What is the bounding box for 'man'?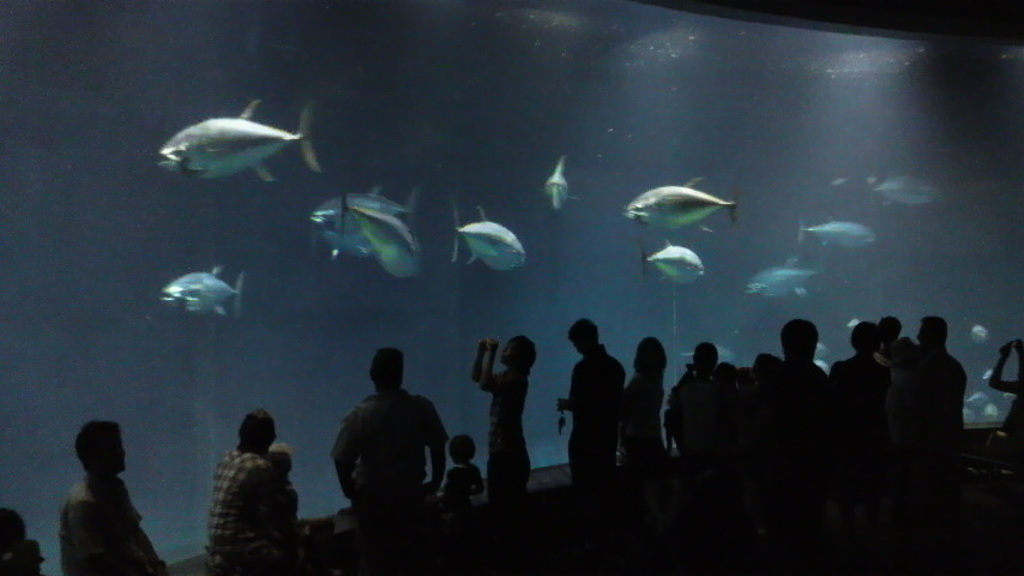
<region>314, 347, 452, 542</region>.
